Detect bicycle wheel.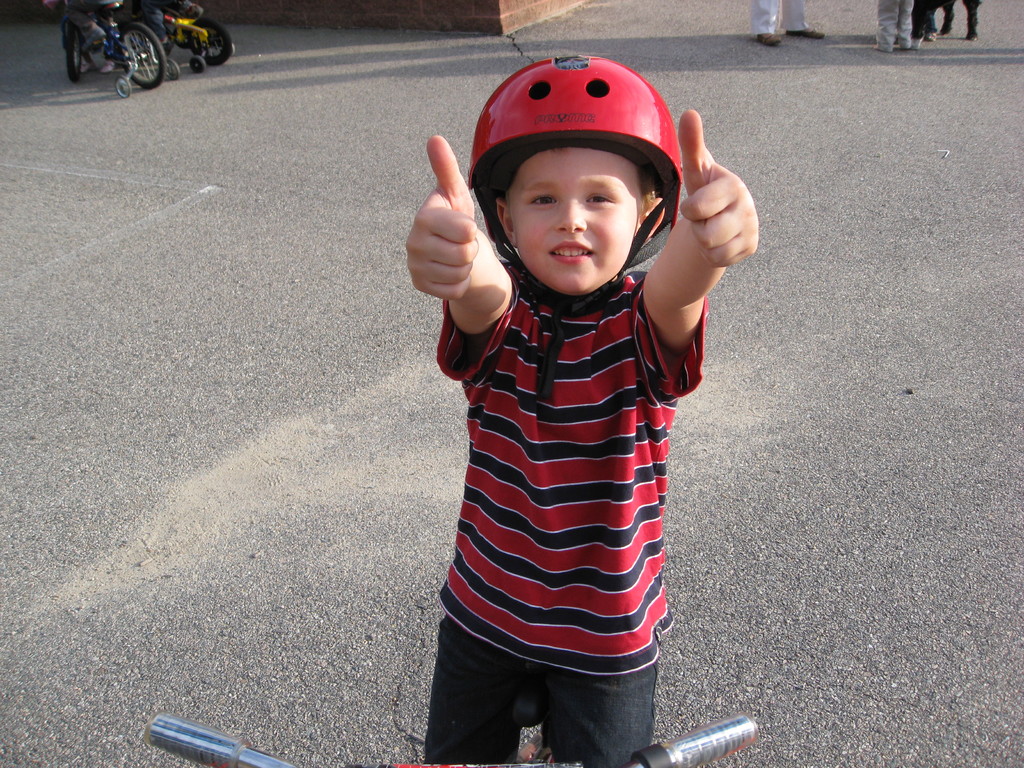
Detected at crop(122, 24, 156, 81).
